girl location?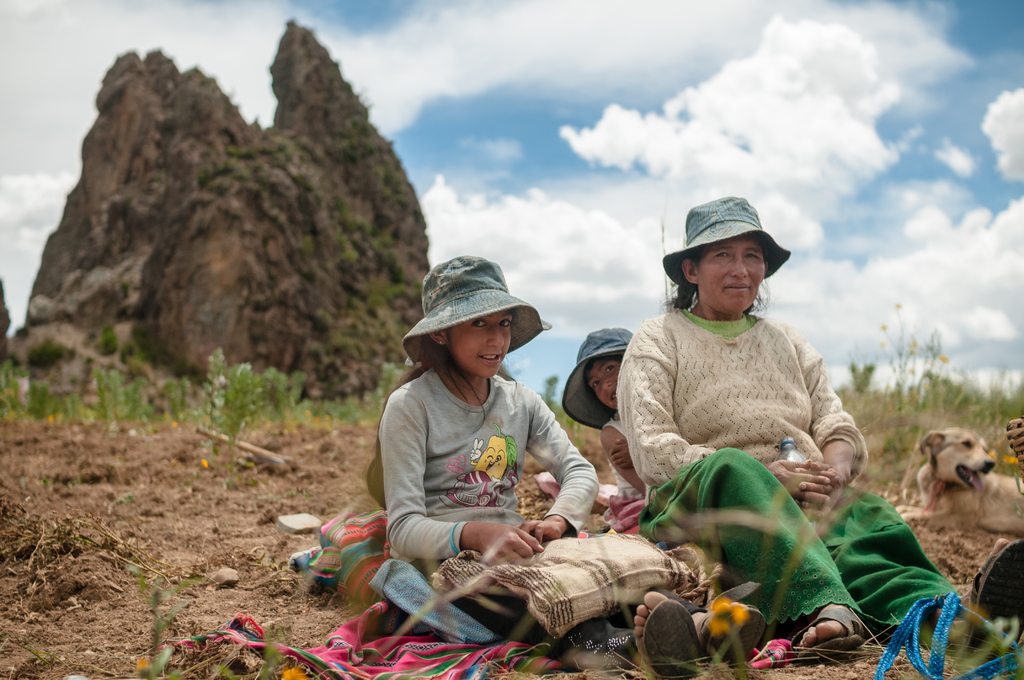
select_region(376, 252, 763, 678)
